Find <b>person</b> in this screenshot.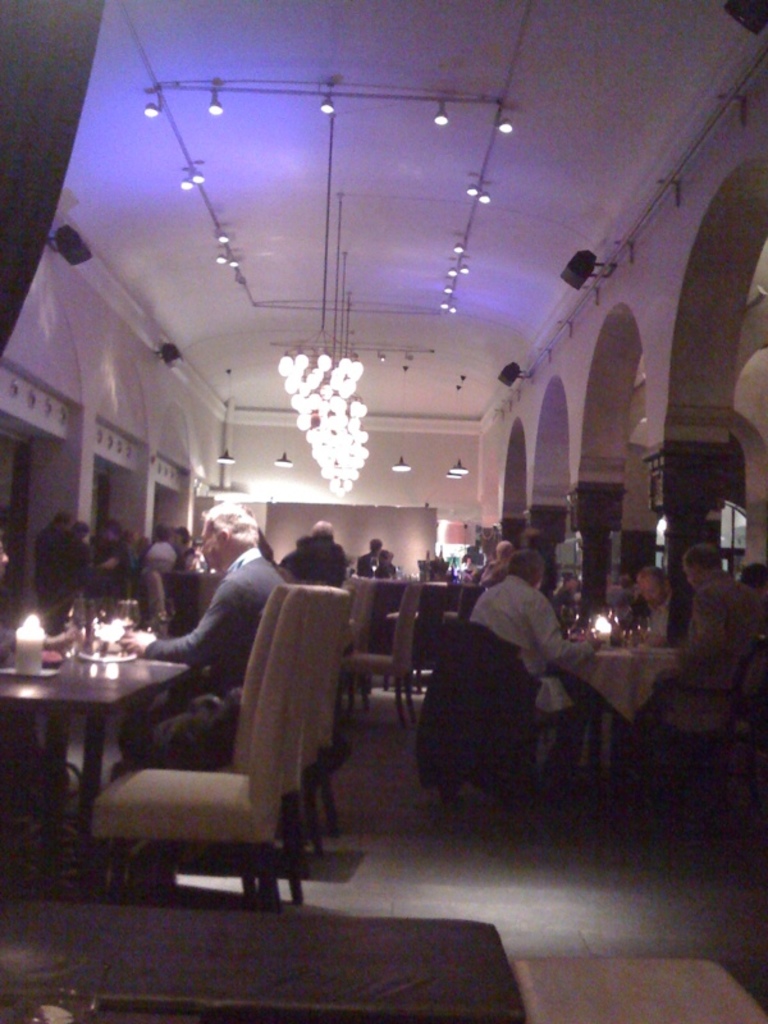
The bounding box for <b>person</b> is [383,540,410,577].
